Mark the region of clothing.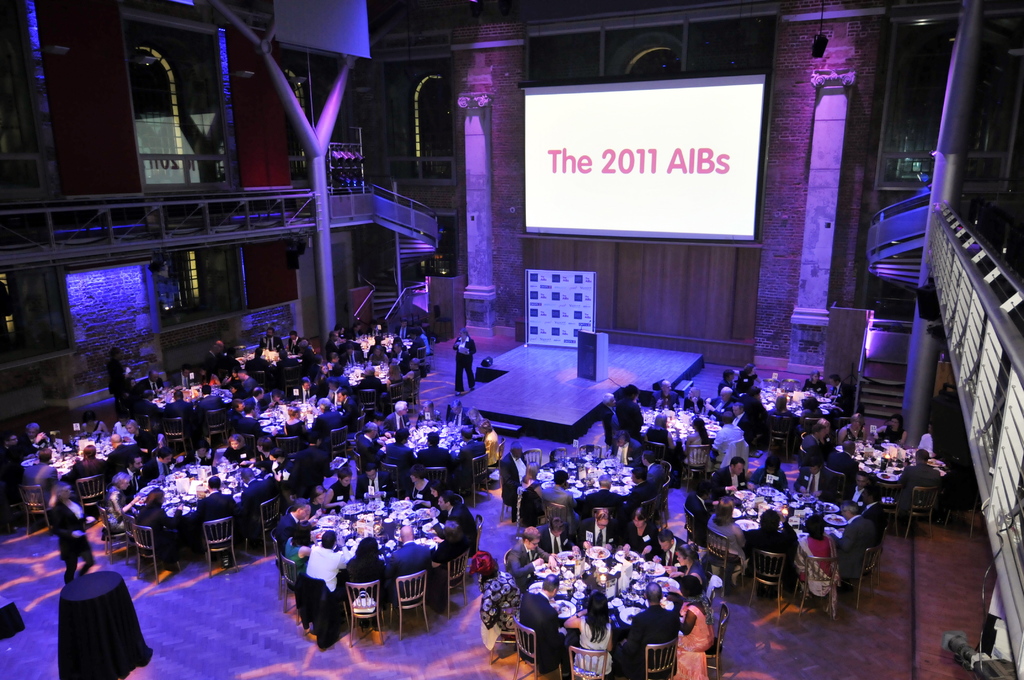
Region: select_region(372, 354, 385, 365).
